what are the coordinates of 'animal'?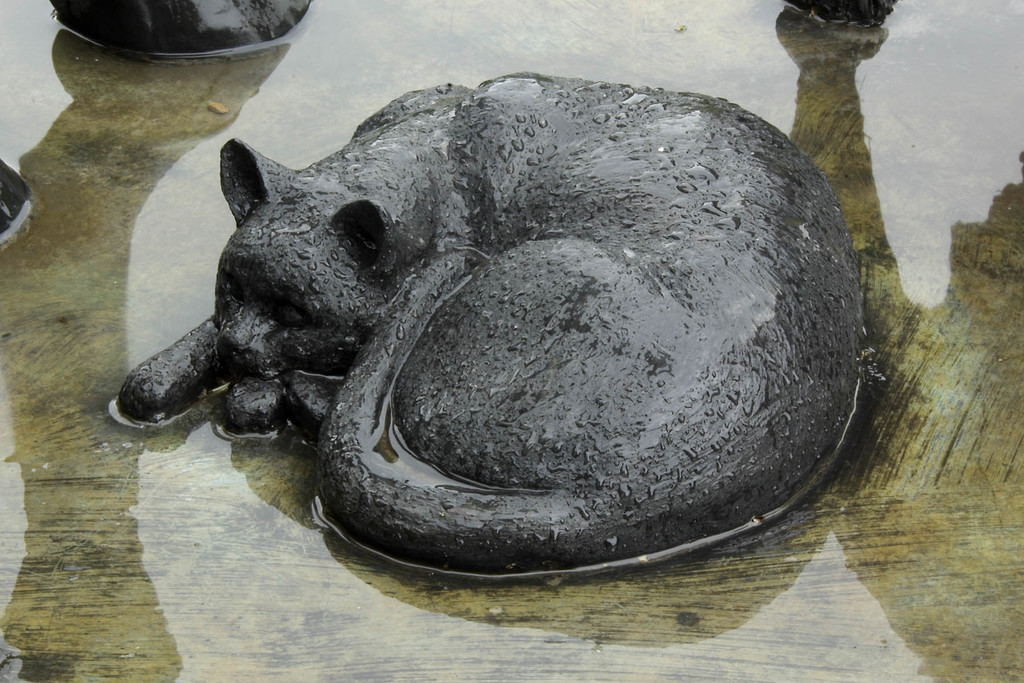
116, 69, 865, 574.
